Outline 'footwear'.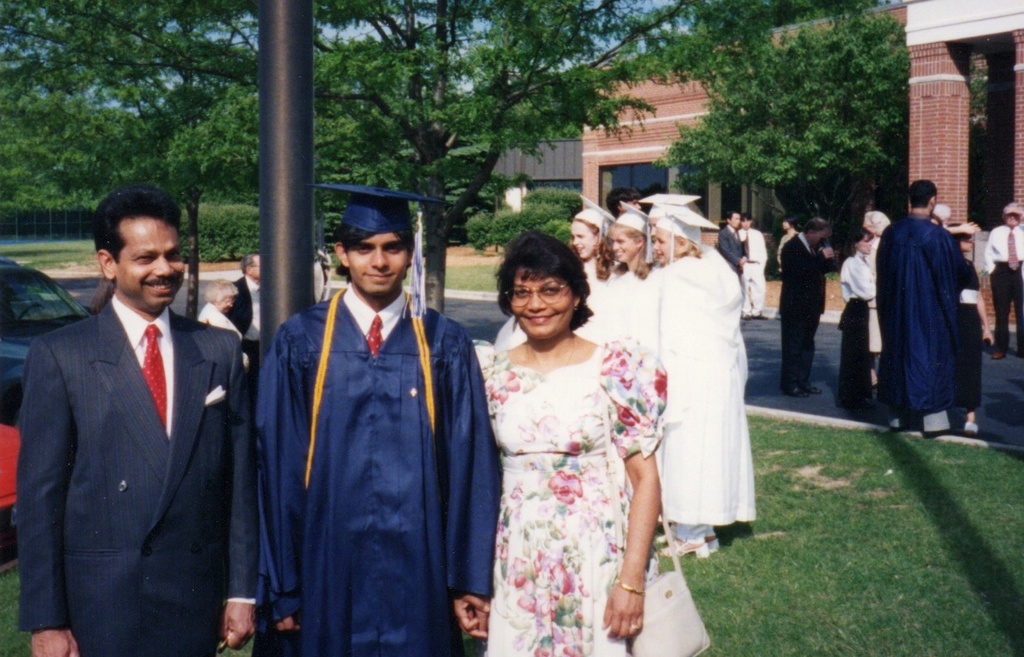
Outline: <bbox>987, 347, 1009, 359</bbox>.
